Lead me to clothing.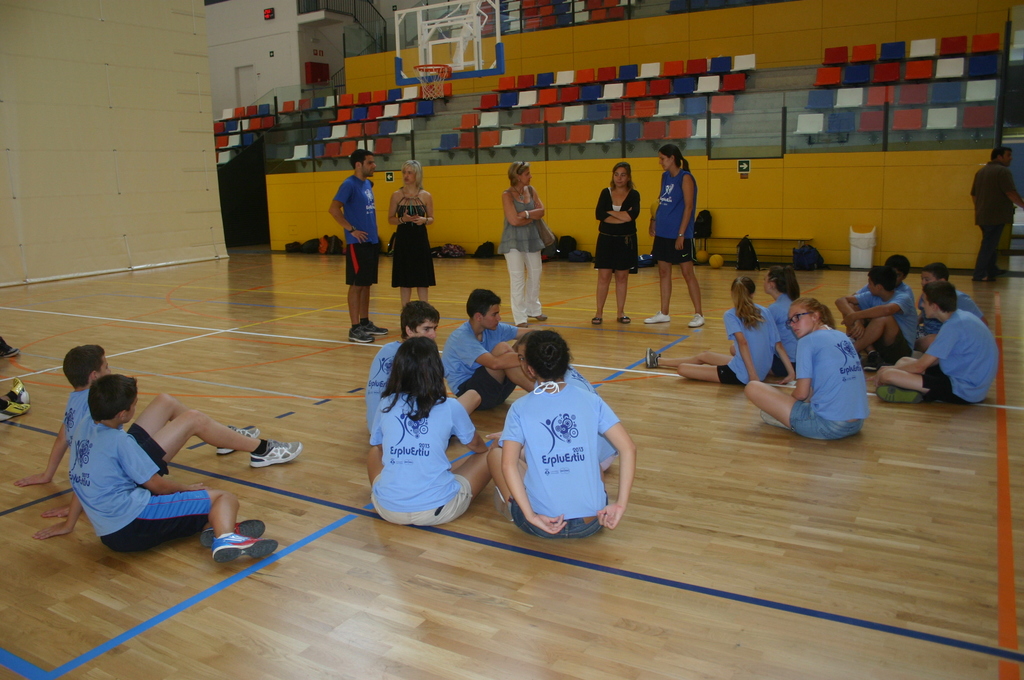
Lead to box(854, 286, 922, 364).
